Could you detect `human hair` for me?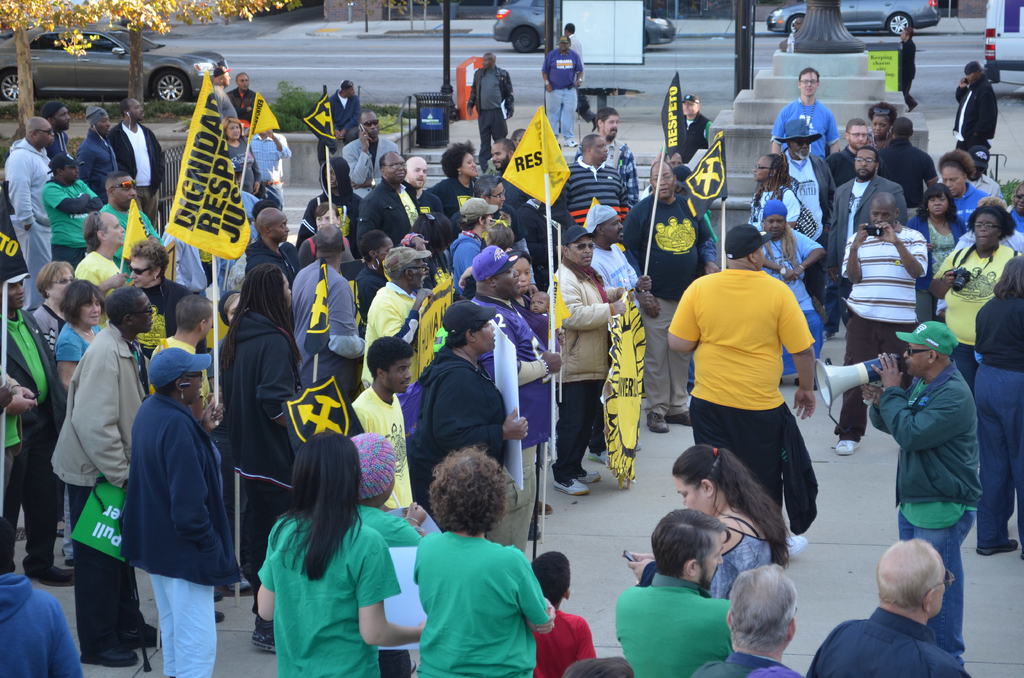
Detection result: 36, 97, 64, 115.
